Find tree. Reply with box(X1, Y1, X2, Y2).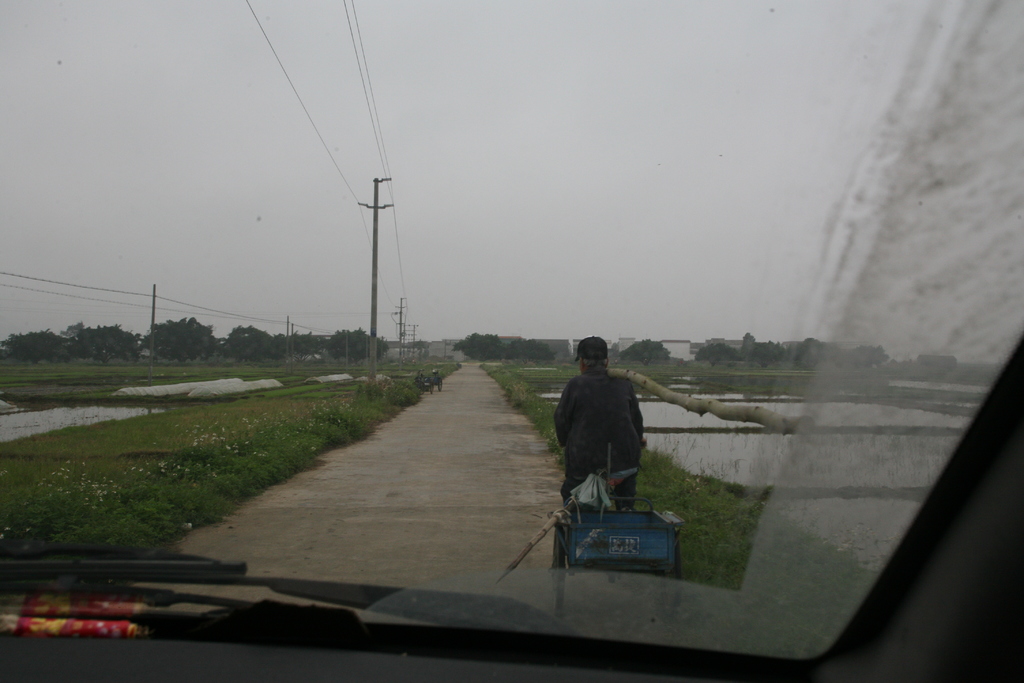
box(450, 331, 505, 359).
